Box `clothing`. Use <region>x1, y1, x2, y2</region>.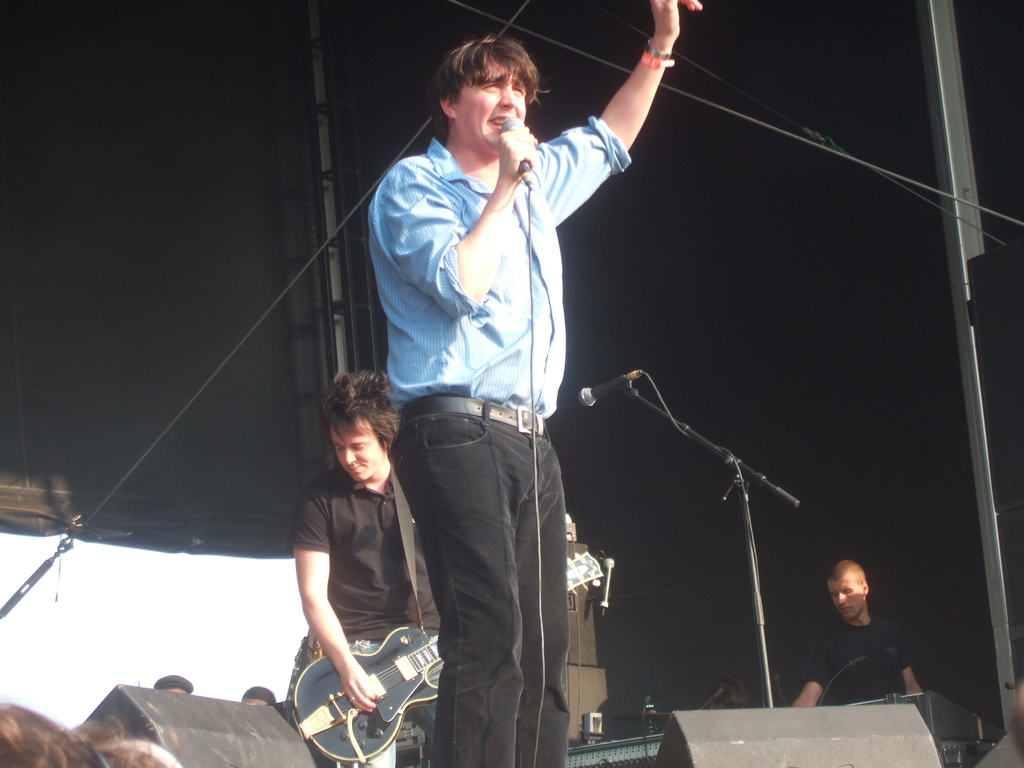
<region>403, 403, 566, 767</region>.
